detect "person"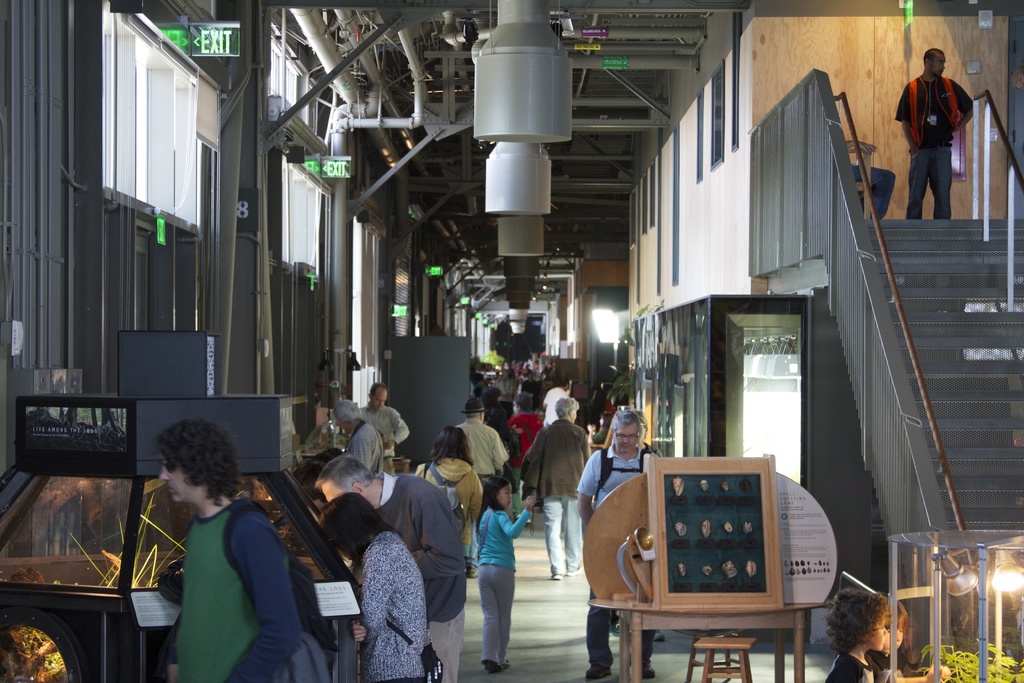
bbox=(456, 394, 508, 487)
